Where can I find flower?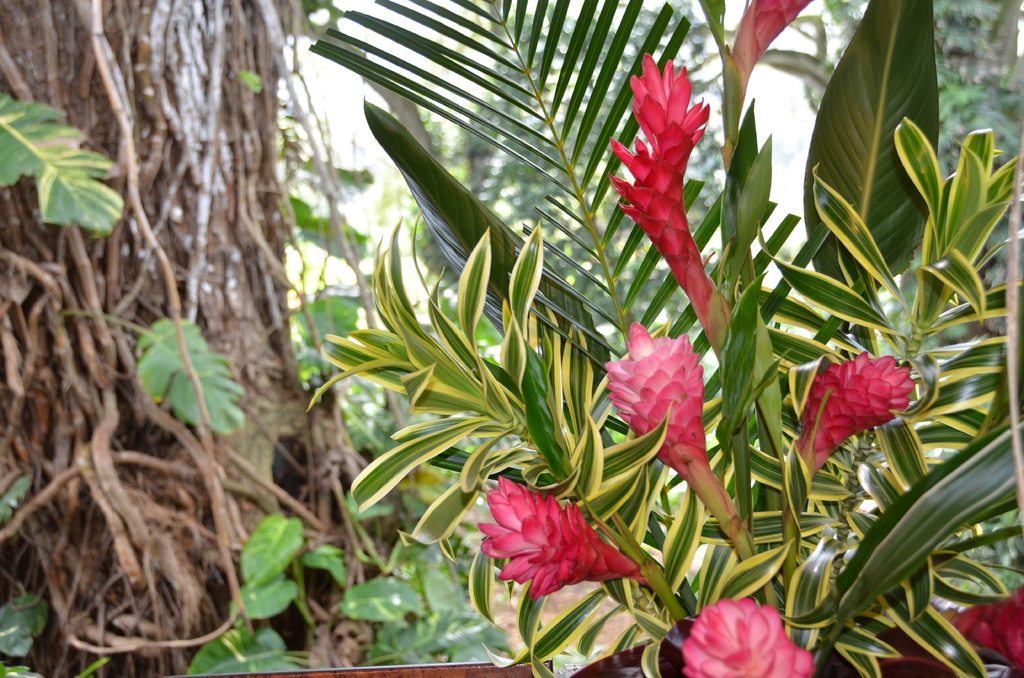
You can find it at BBox(945, 588, 1023, 672).
